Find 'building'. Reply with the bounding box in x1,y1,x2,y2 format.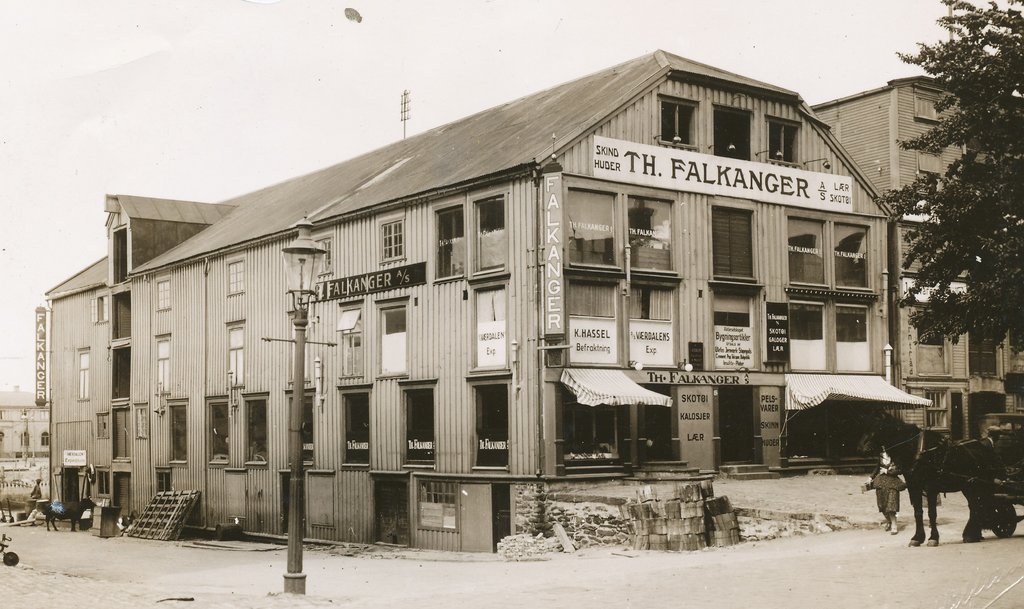
44,49,1023,555.
